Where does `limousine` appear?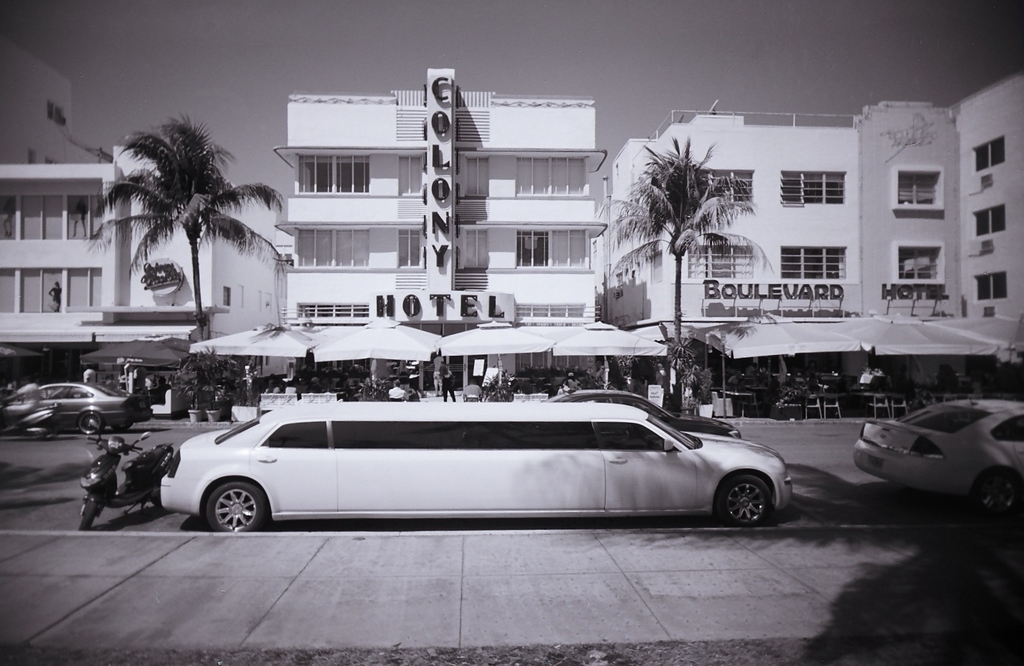
Appears at left=158, top=402, right=791, bottom=533.
